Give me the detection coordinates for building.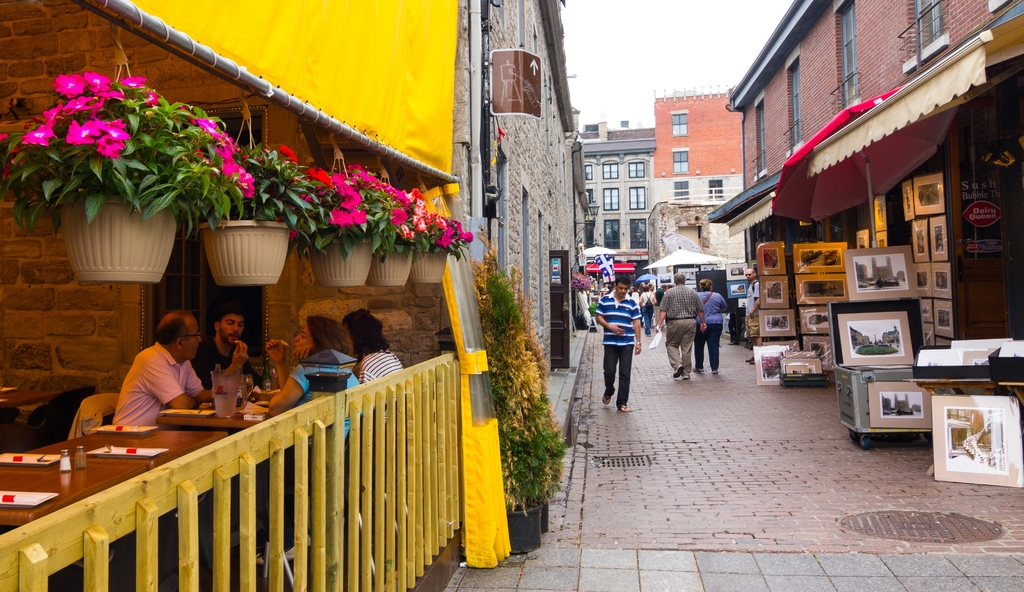
650/81/742/300.
